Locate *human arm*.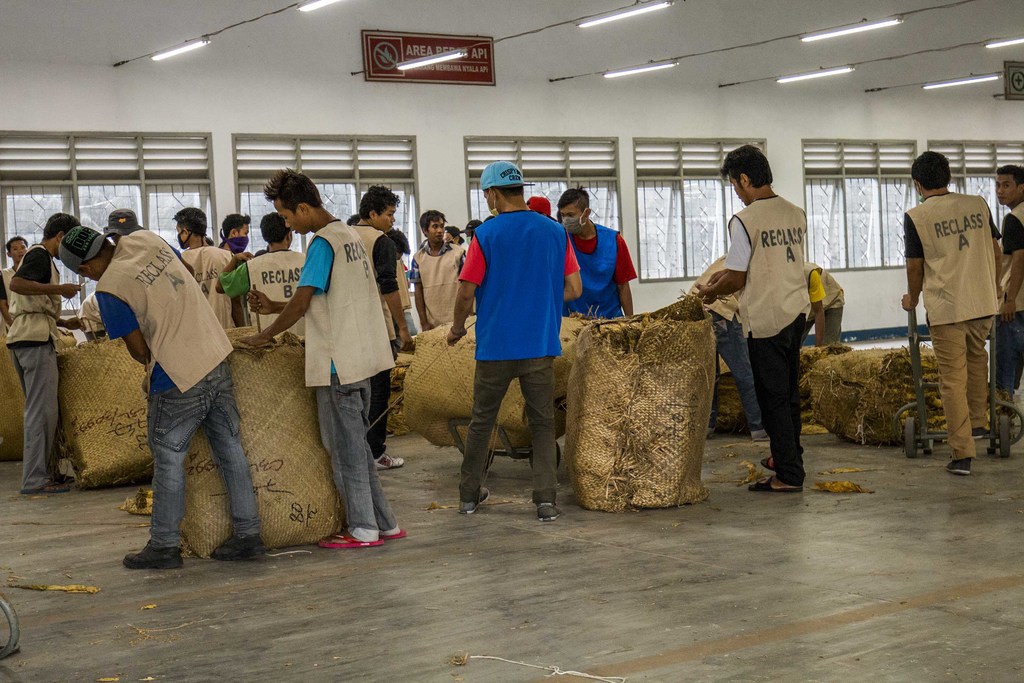
Bounding box: rect(239, 288, 289, 320).
